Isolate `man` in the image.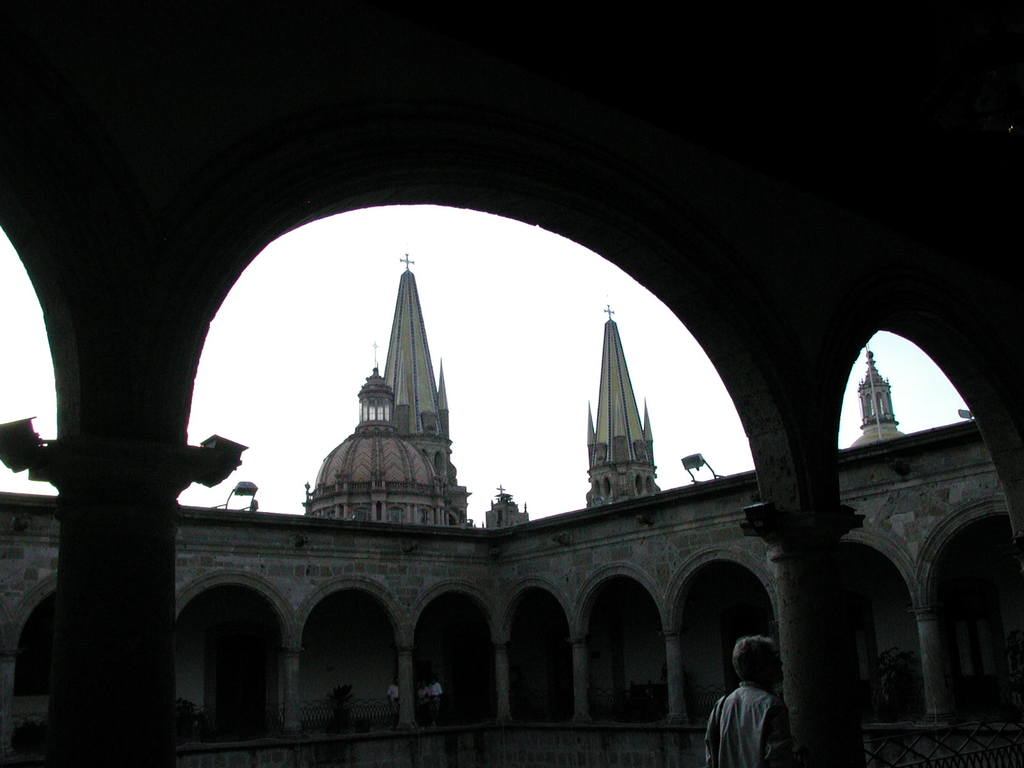
Isolated region: bbox=[712, 661, 804, 764].
